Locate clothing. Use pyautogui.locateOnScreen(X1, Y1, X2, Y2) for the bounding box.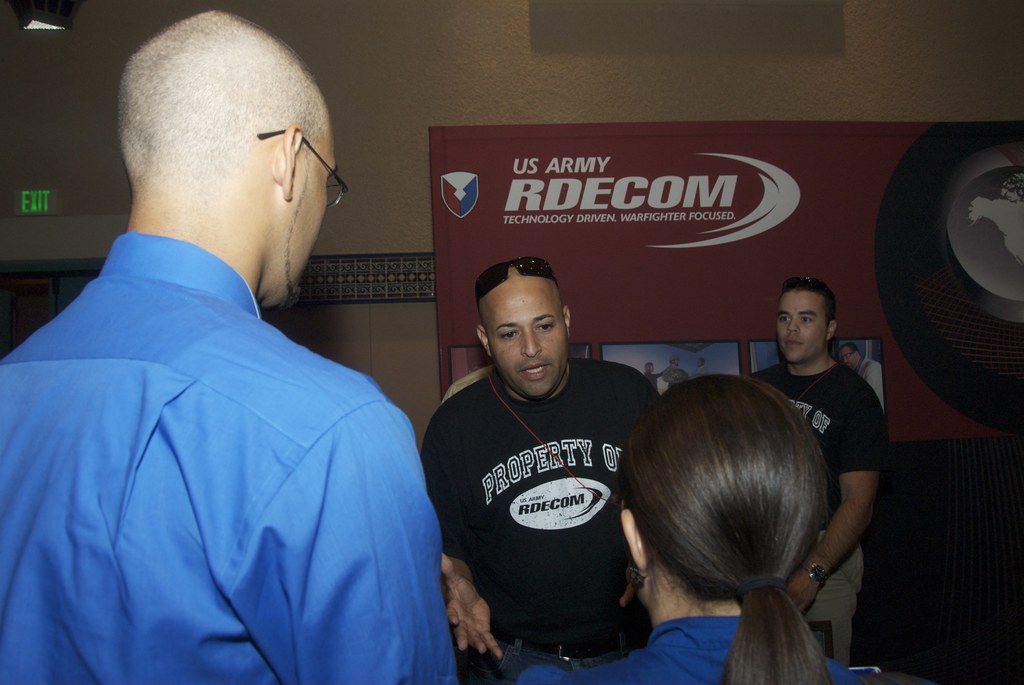
pyautogui.locateOnScreen(535, 610, 927, 684).
